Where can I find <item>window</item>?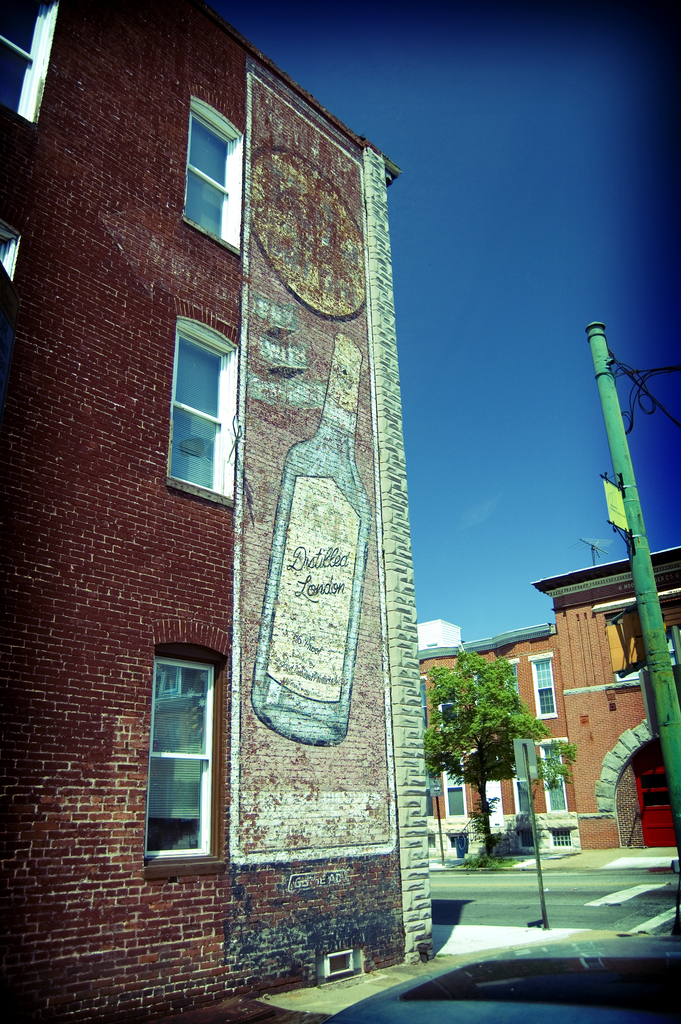
You can find it at [left=436, top=755, right=471, bottom=819].
